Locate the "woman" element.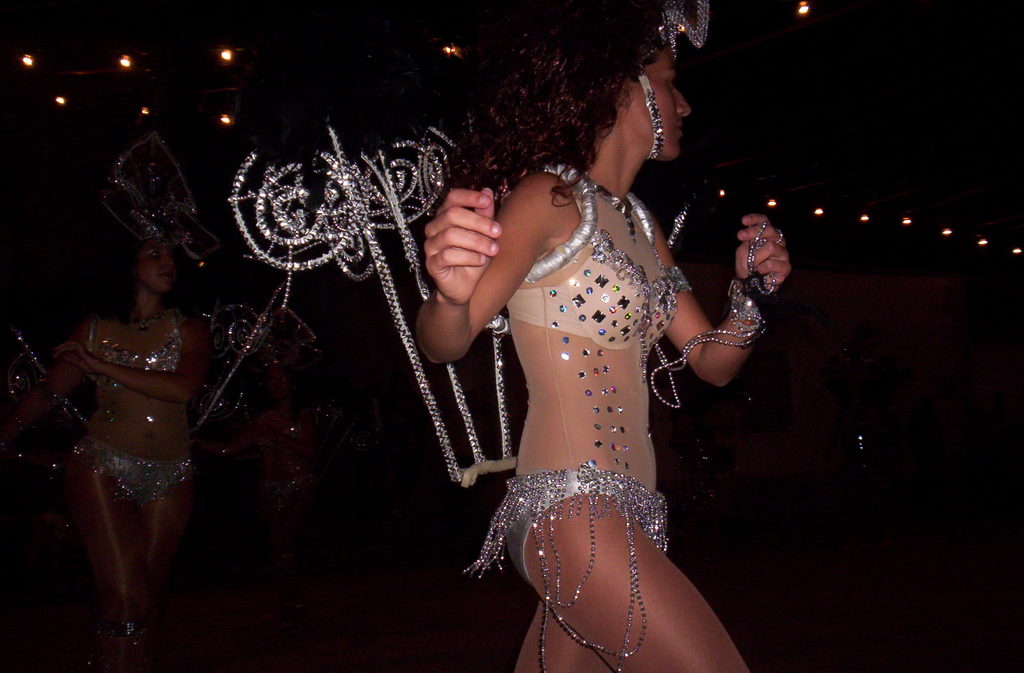
Element bbox: bbox(0, 198, 211, 670).
